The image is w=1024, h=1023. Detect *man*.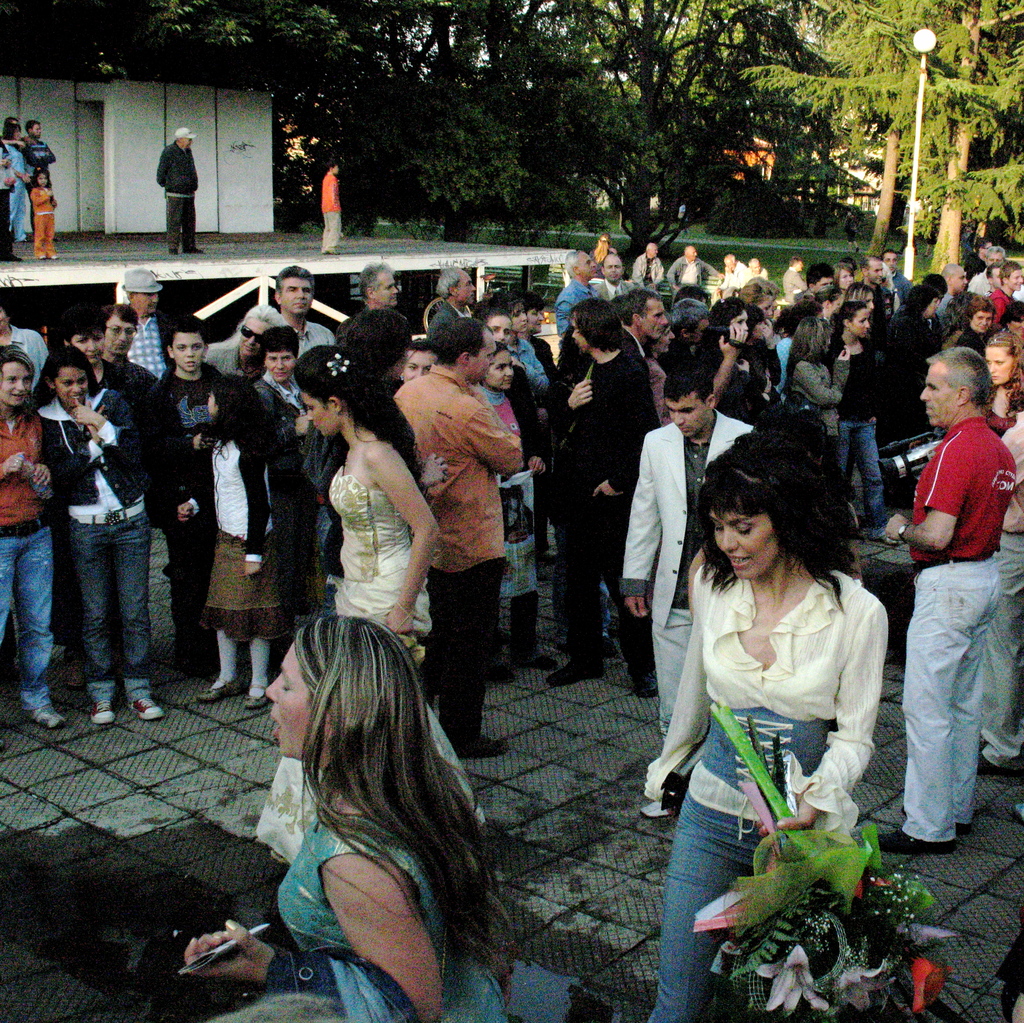
Detection: (x1=326, y1=311, x2=423, y2=482).
